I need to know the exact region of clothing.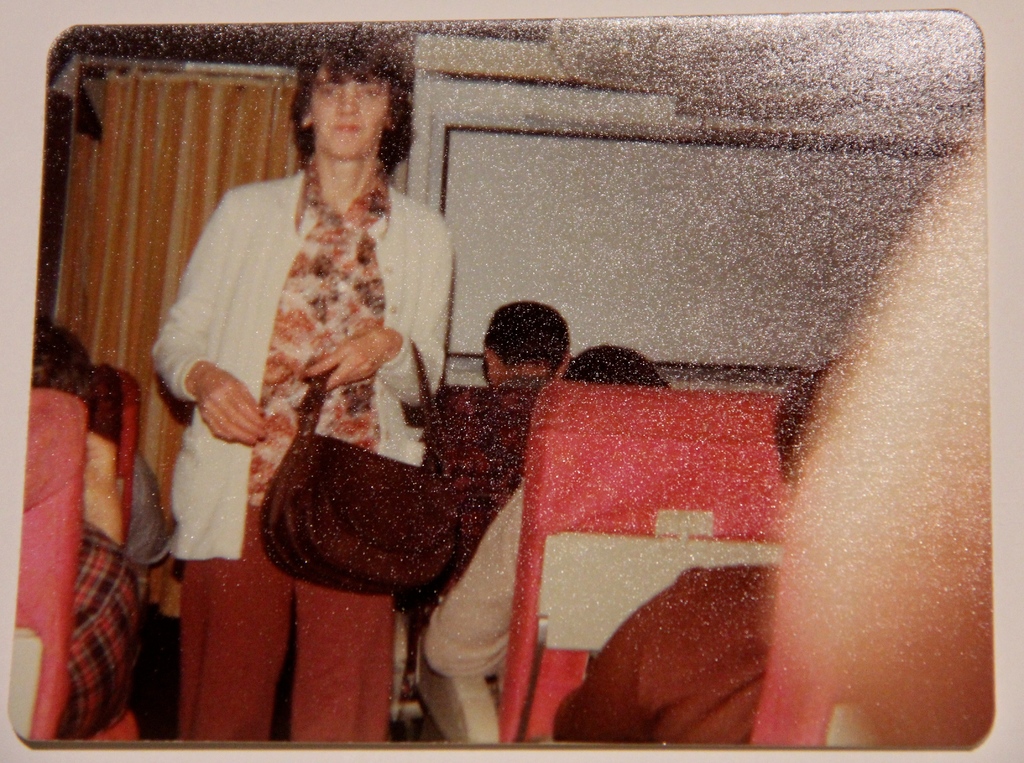
Region: (149,165,454,746).
